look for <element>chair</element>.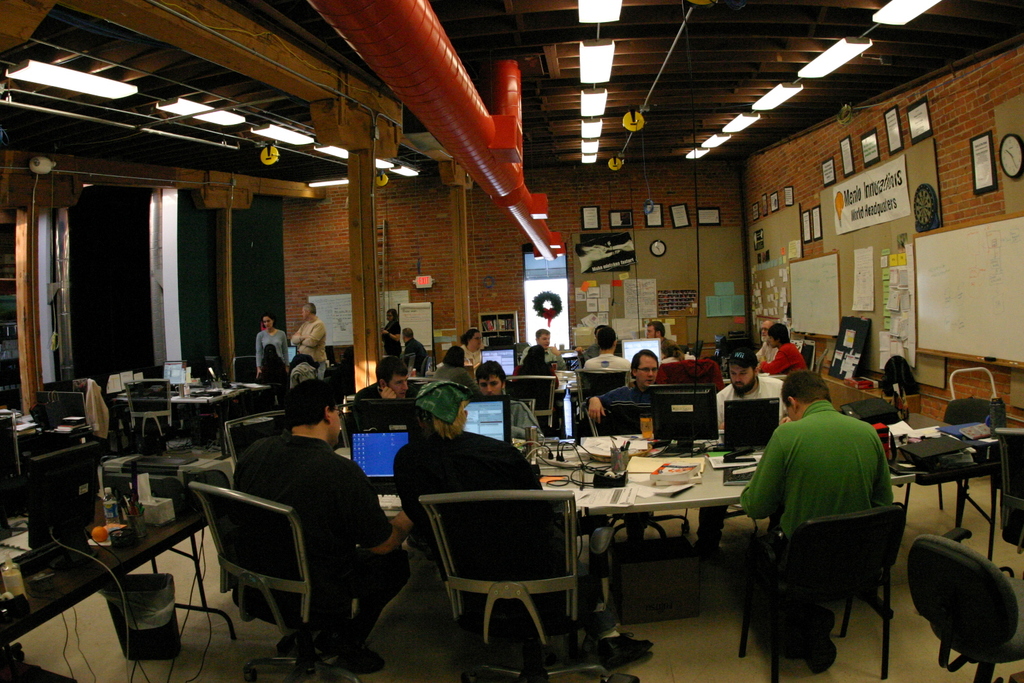
Found: bbox=(232, 354, 262, 384).
